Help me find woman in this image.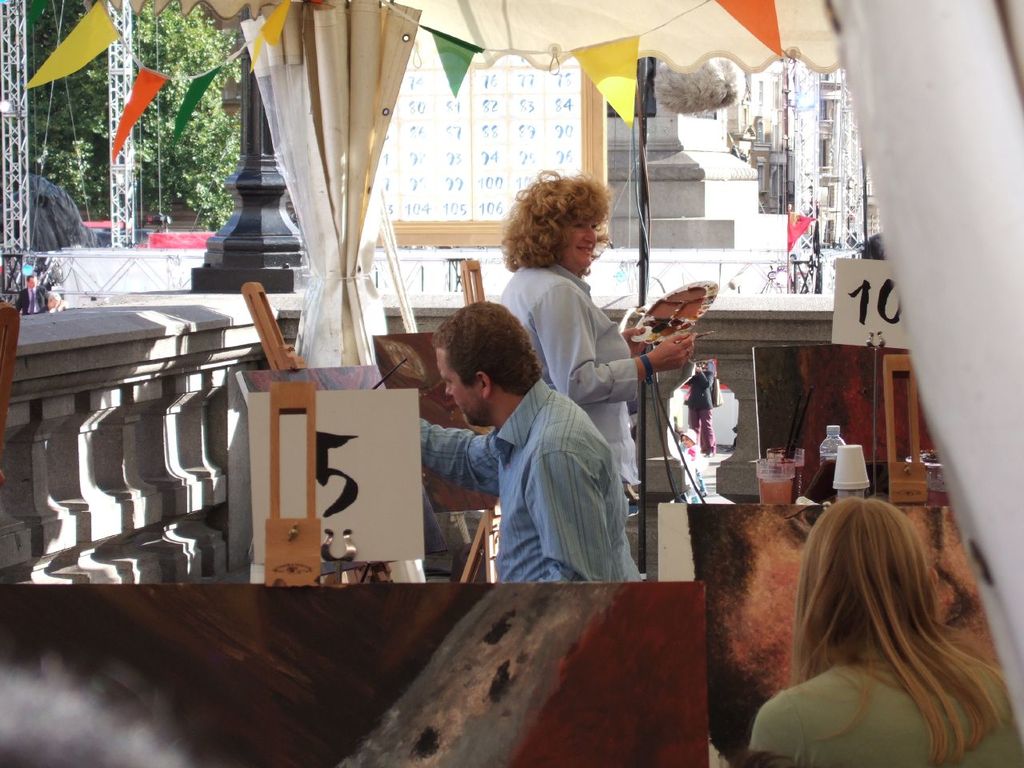
Found it: [left=496, top=173, right=698, bottom=494].
